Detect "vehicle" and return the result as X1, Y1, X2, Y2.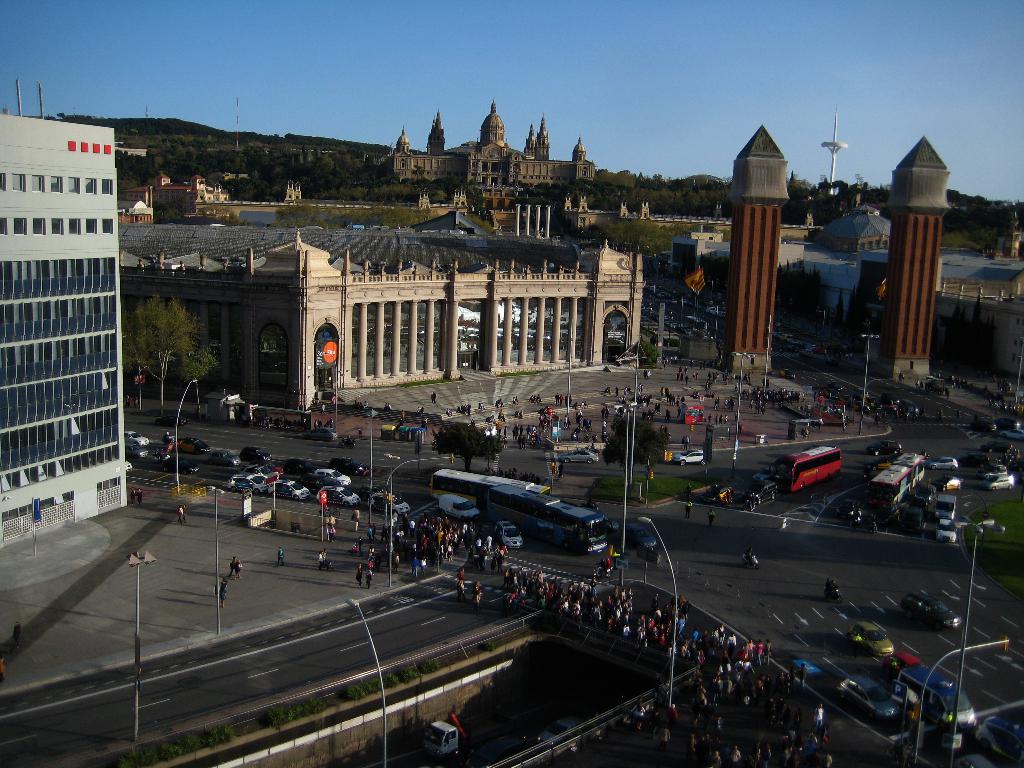
124, 431, 152, 445.
